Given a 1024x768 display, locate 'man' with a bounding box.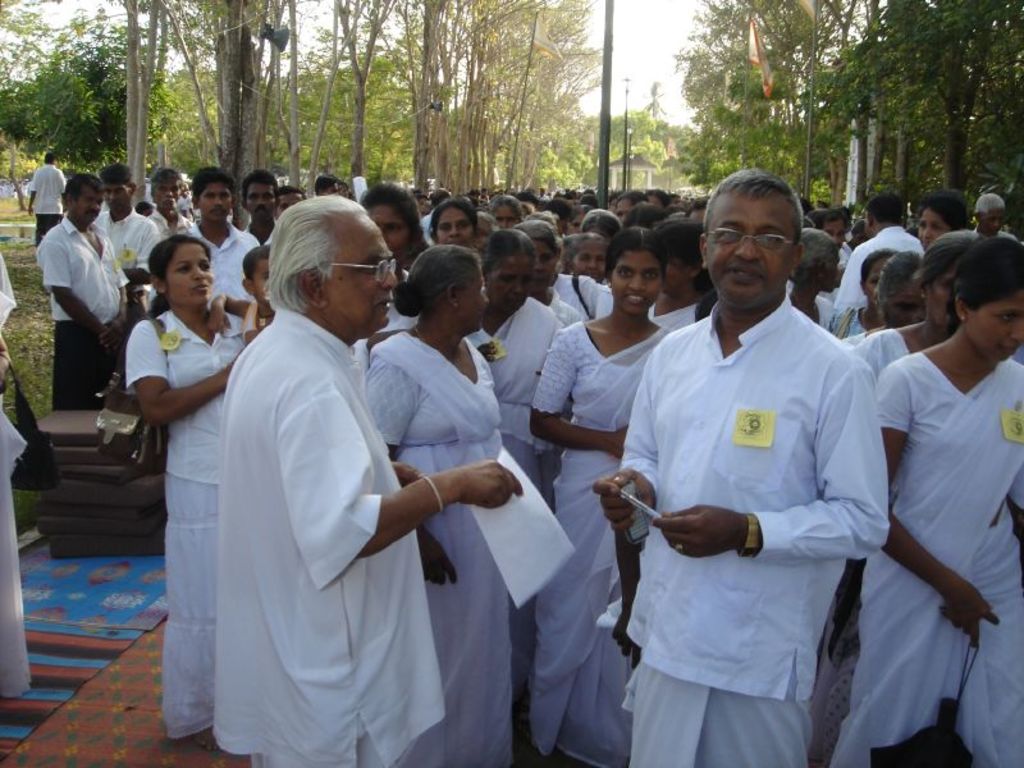
Located: 227,204,509,767.
